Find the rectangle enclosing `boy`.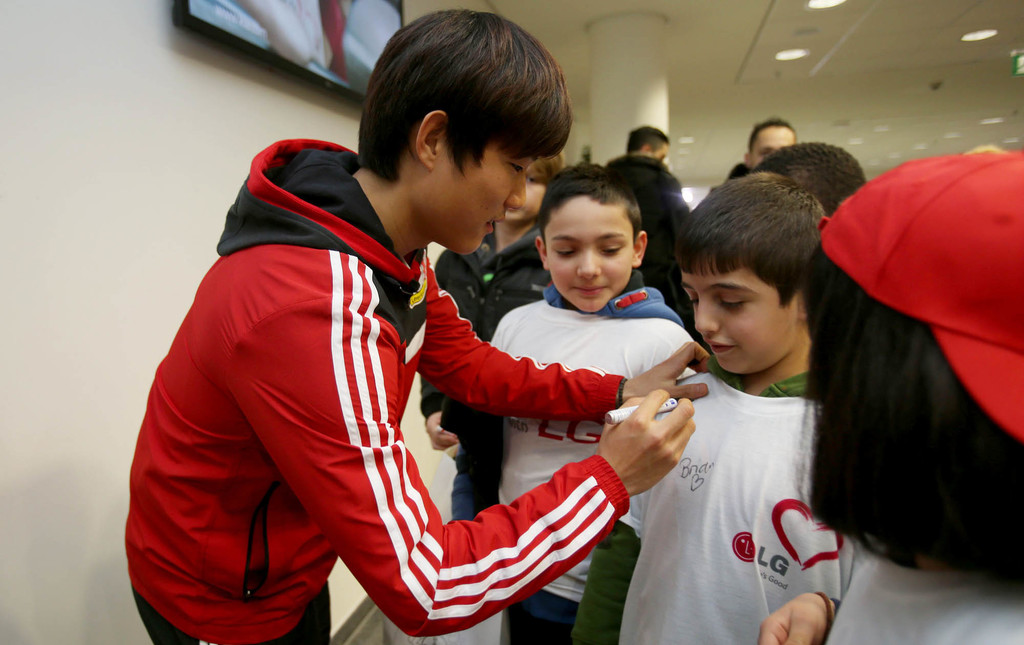
(x1=754, y1=140, x2=866, y2=215).
